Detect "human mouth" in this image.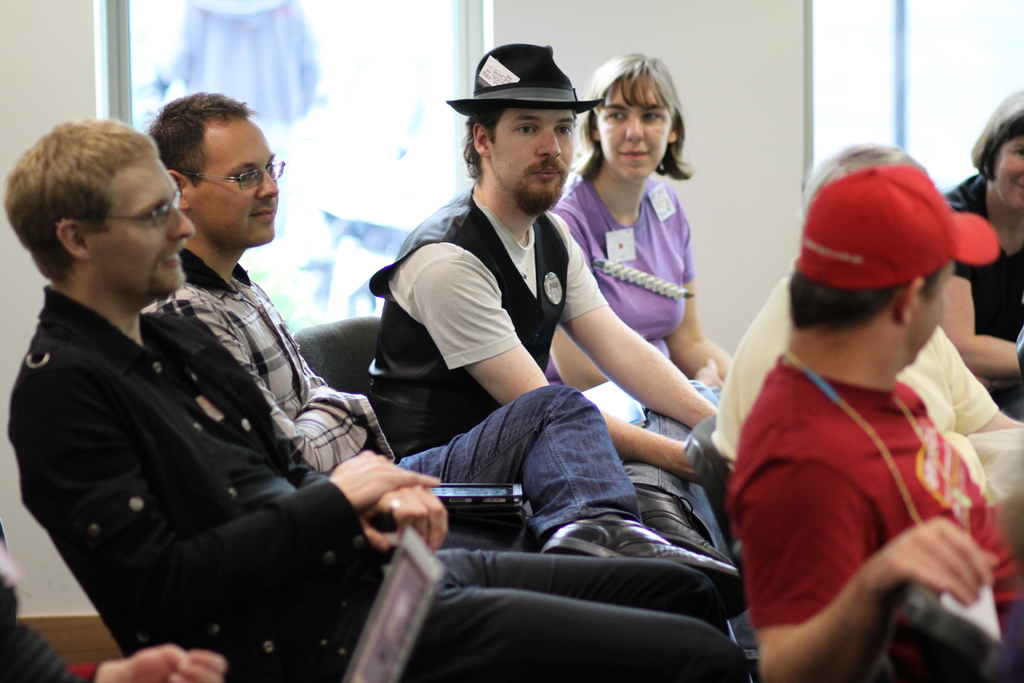
Detection: <region>536, 165, 561, 181</region>.
